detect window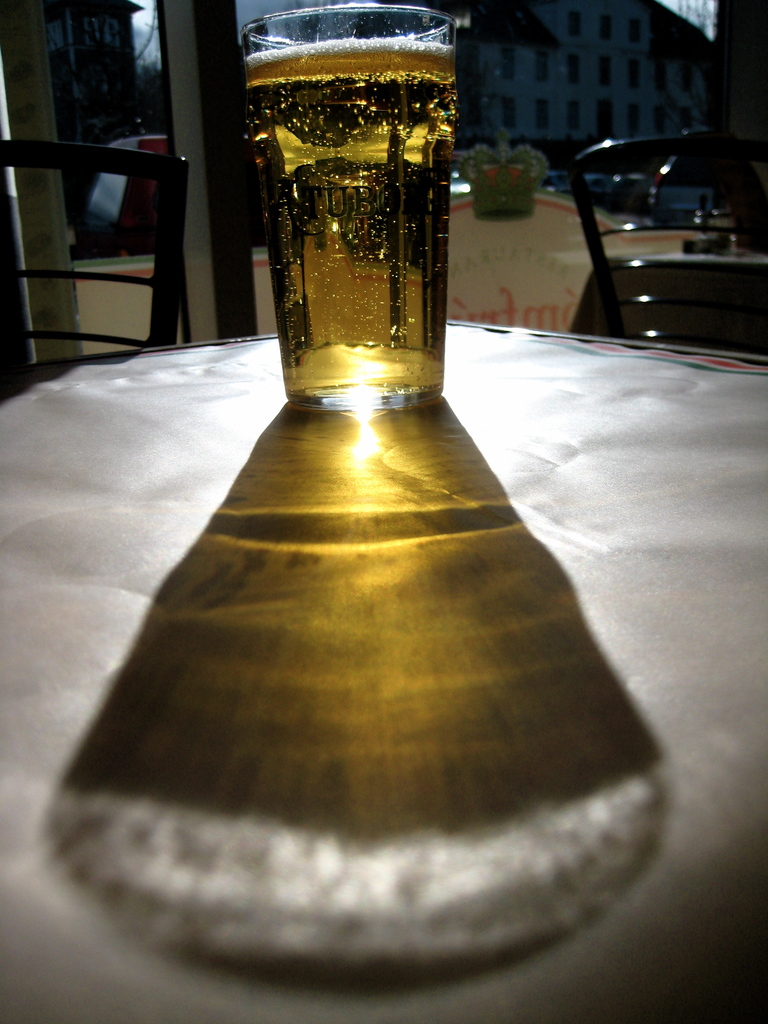
bbox=[562, 104, 583, 130]
